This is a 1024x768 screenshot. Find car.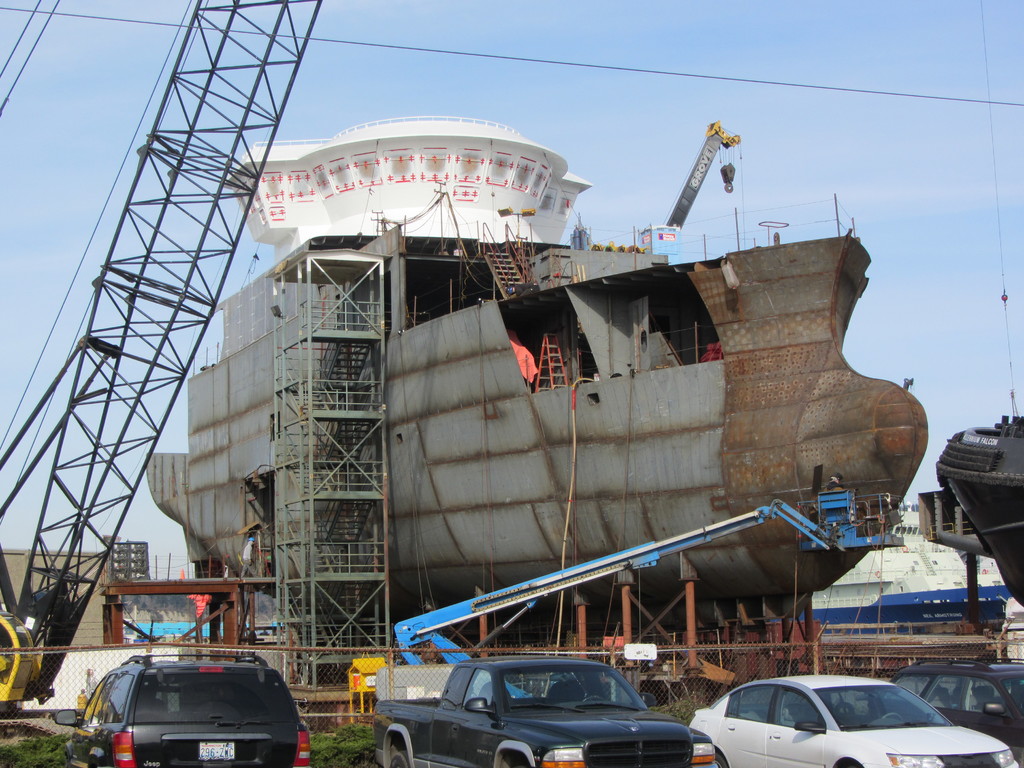
Bounding box: bbox=(879, 660, 1023, 751).
